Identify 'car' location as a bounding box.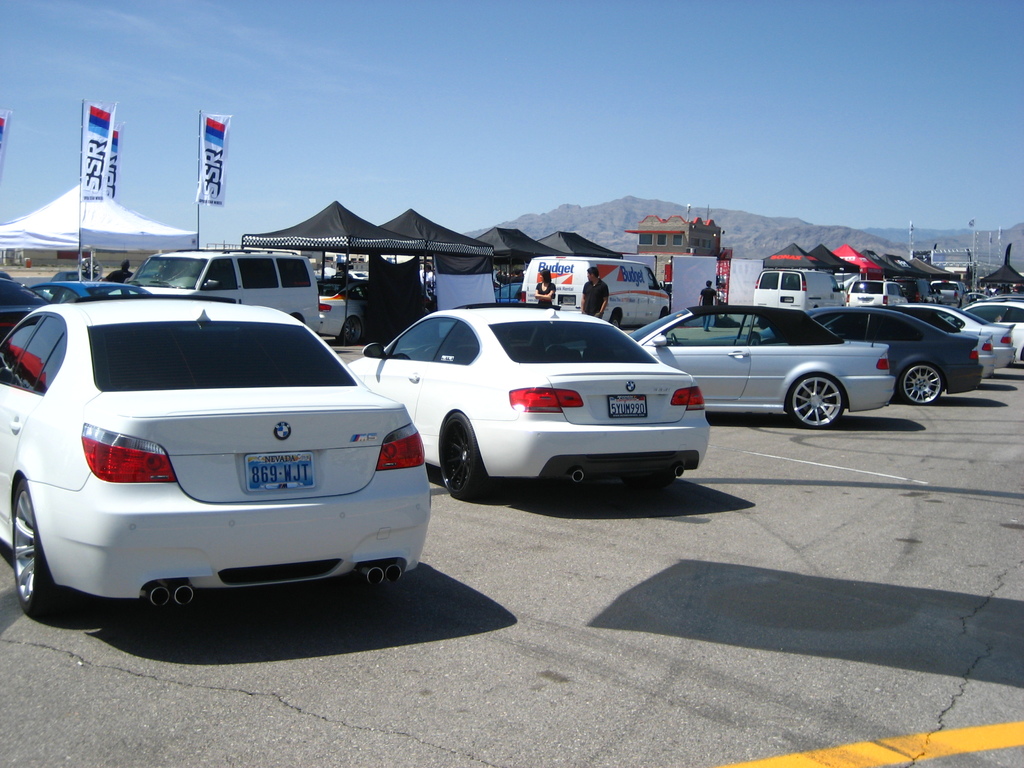
[346,304,721,505].
